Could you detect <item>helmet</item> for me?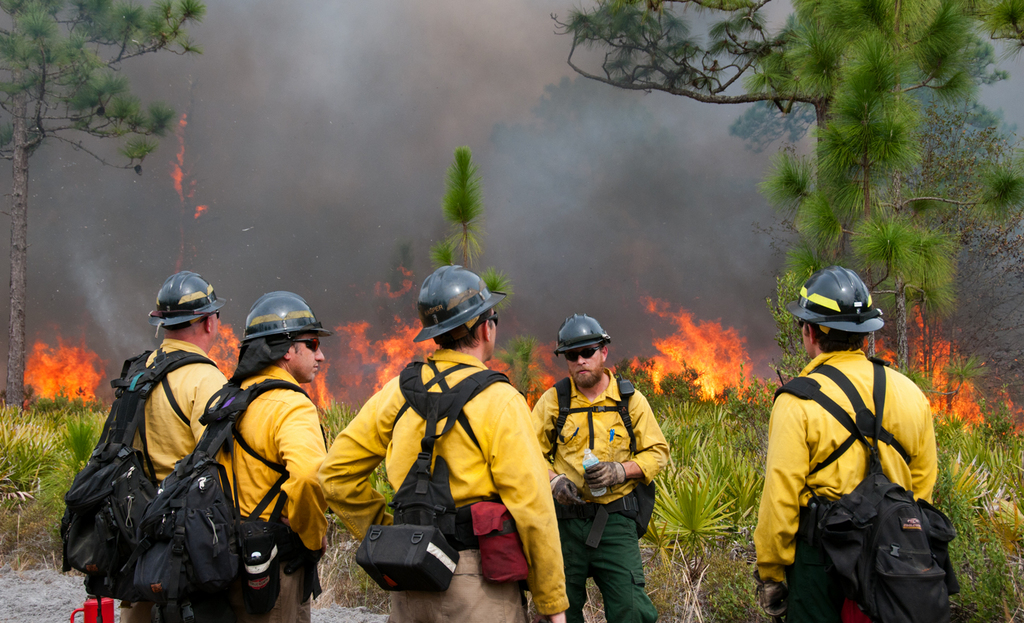
Detection result: (141, 271, 224, 333).
